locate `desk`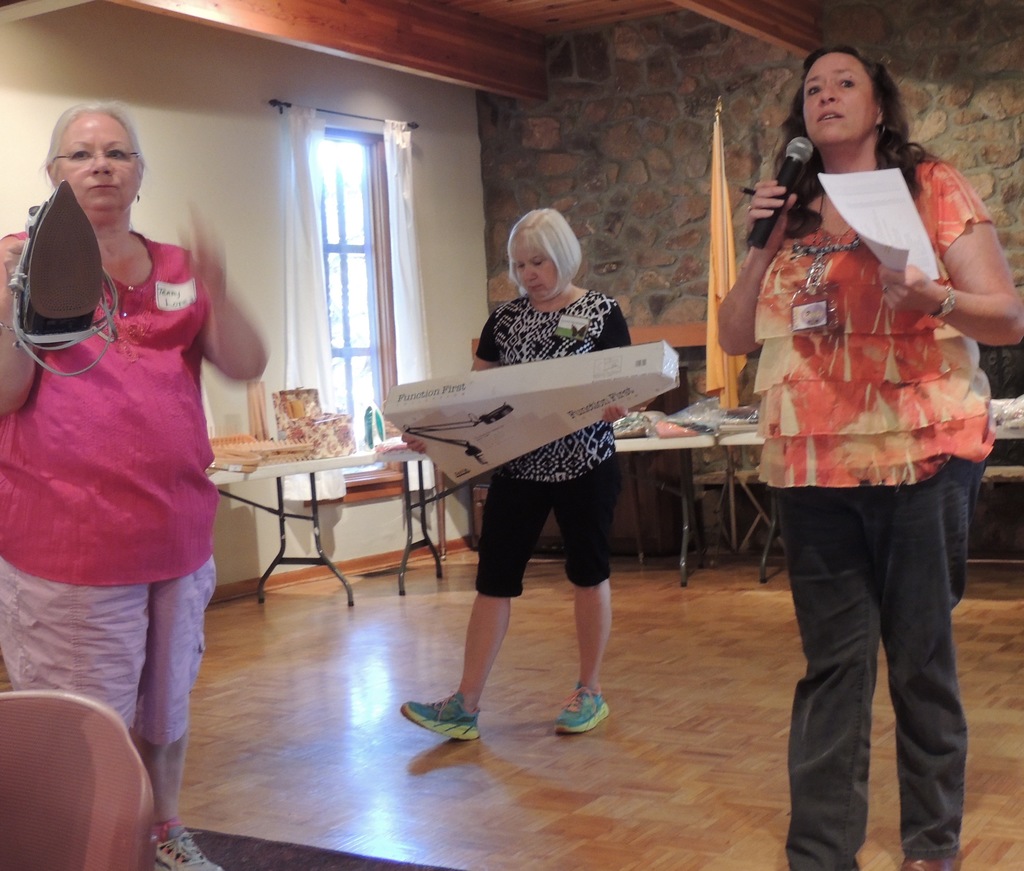
crop(193, 417, 462, 612)
